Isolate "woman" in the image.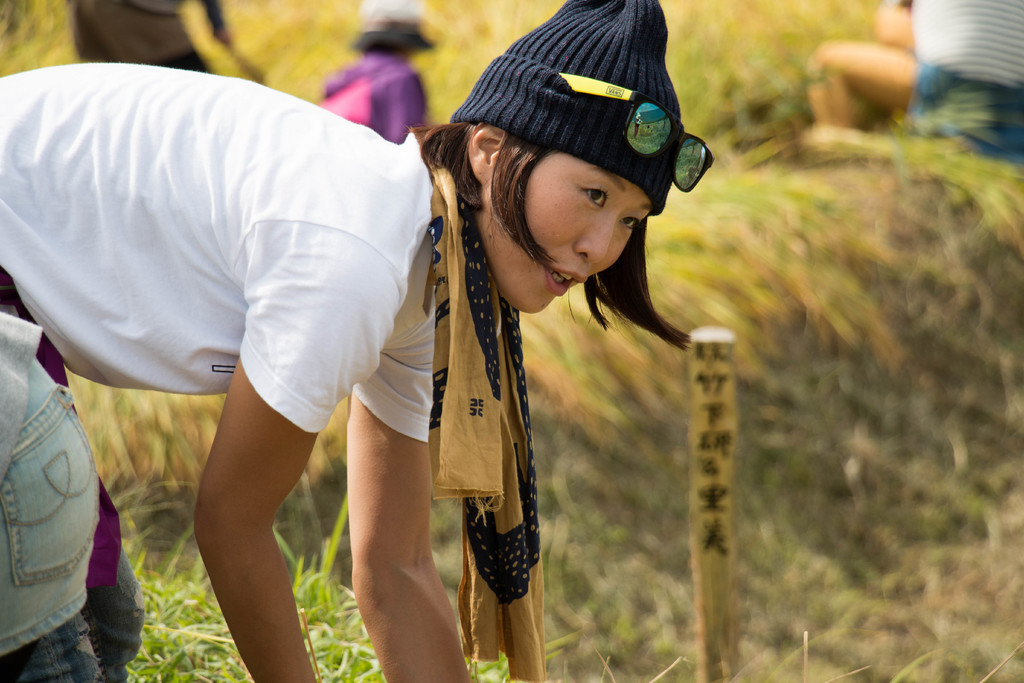
Isolated region: bbox=(93, 41, 689, 664).
